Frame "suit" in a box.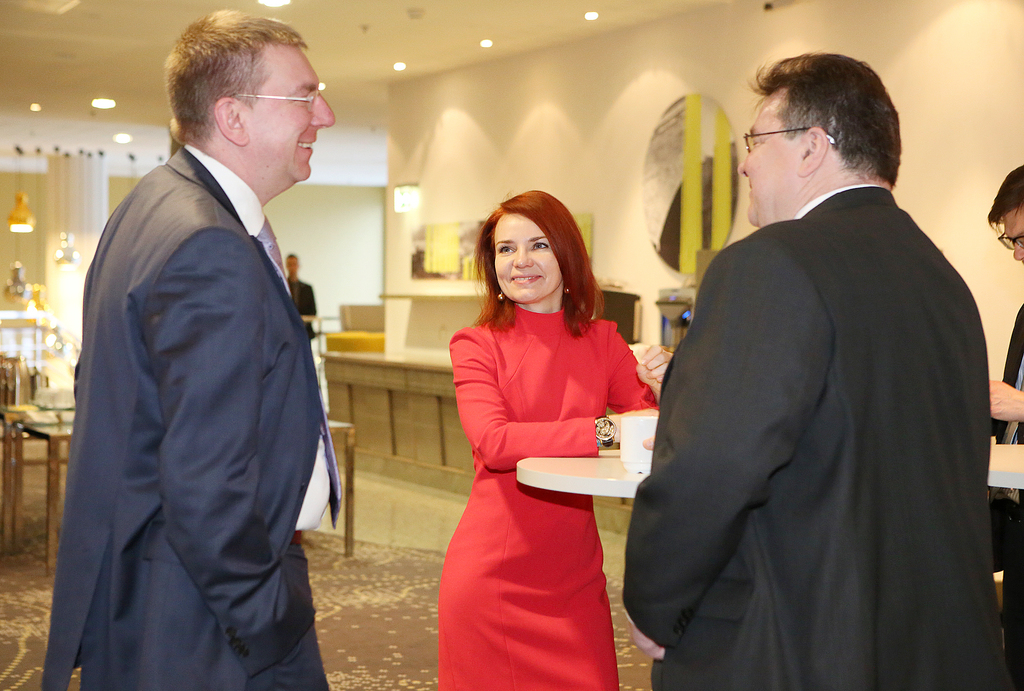
select_region(45, 56, 350, 681).
